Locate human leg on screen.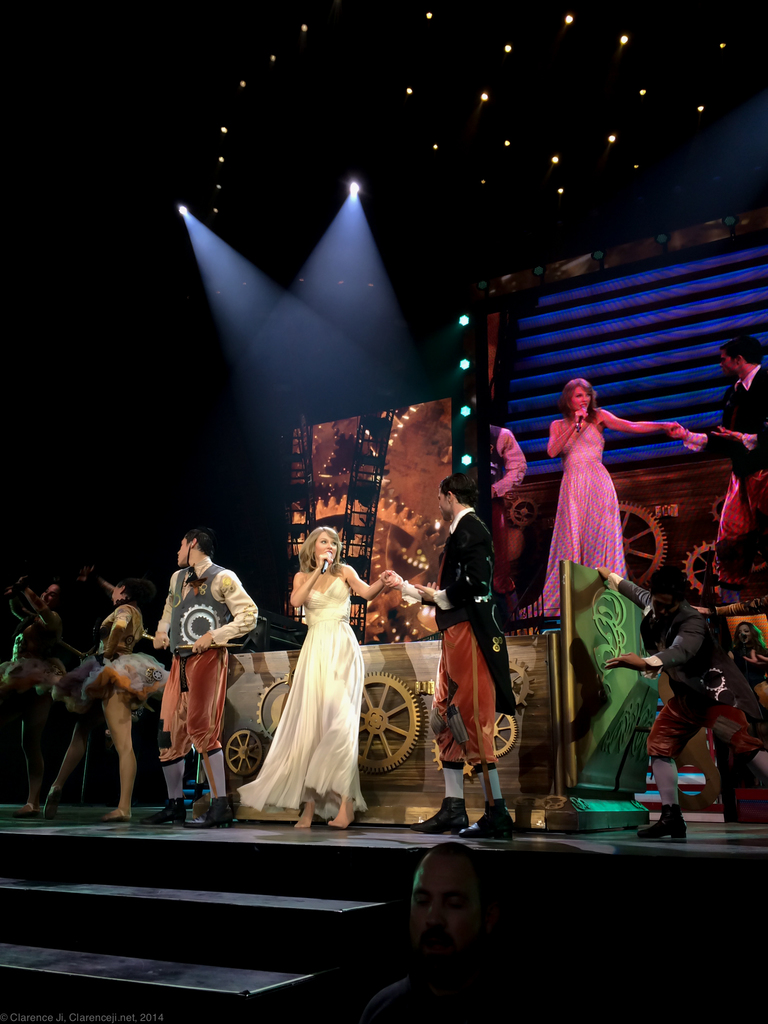
On screen at x1=291 y1=788 x2=310 y2=829.
